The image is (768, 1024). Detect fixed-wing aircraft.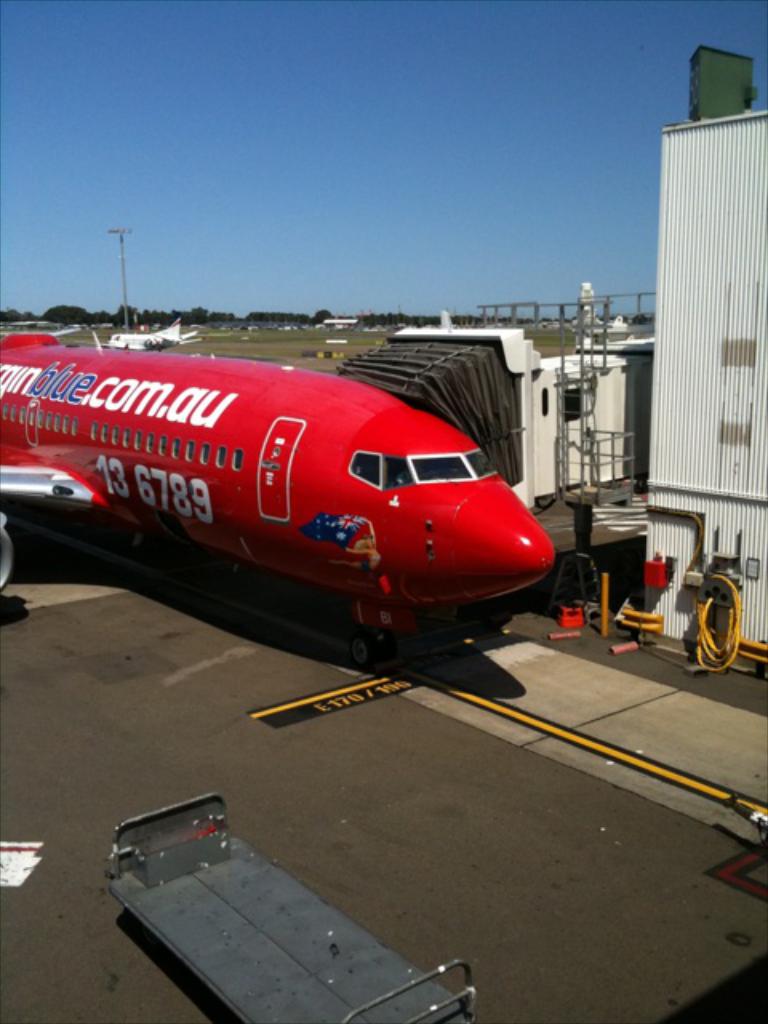
Detection: bbox(0, 328, 554, 637).
